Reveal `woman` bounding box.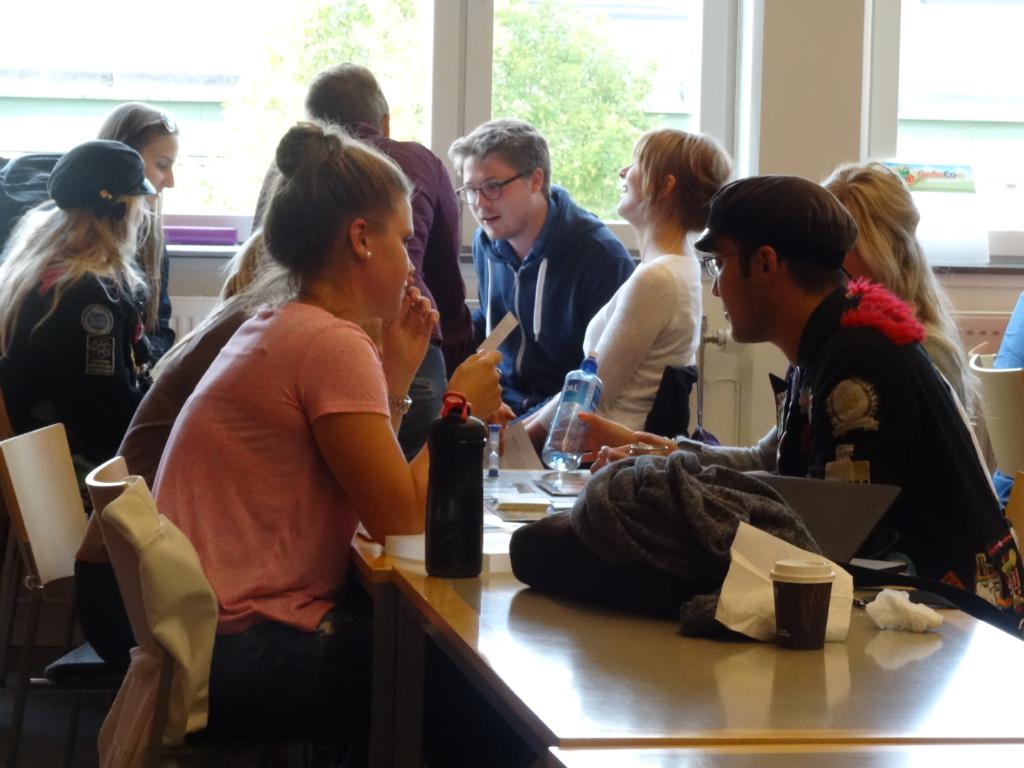
Revealed: left=0, top=141, right=144, bottom=422.
